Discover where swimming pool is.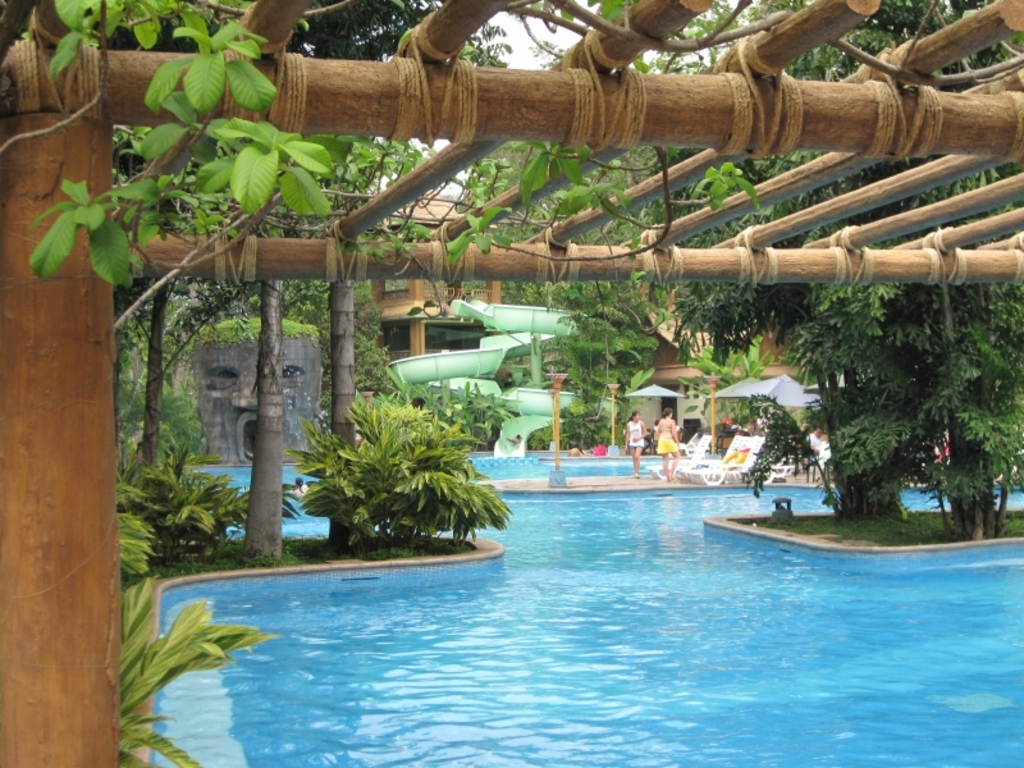
Discovered at [146, 454, 1023, 767].
